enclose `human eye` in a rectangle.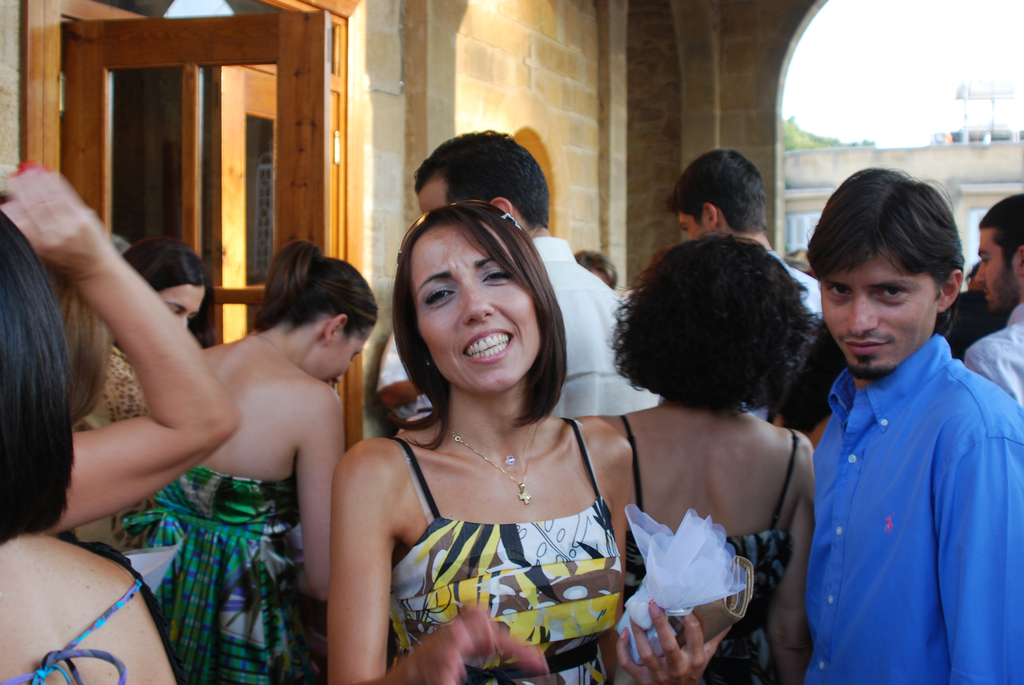
l=187, t=317, r=197, b=327.
